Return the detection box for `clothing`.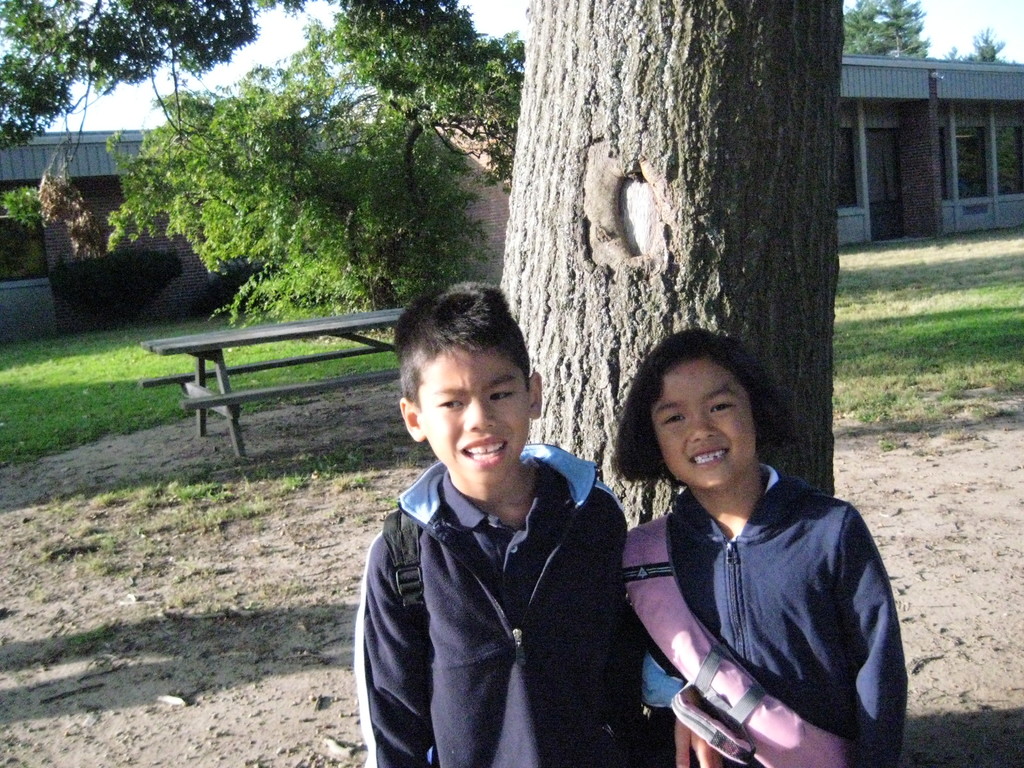
bbox=[359, 438, 639, 767].
